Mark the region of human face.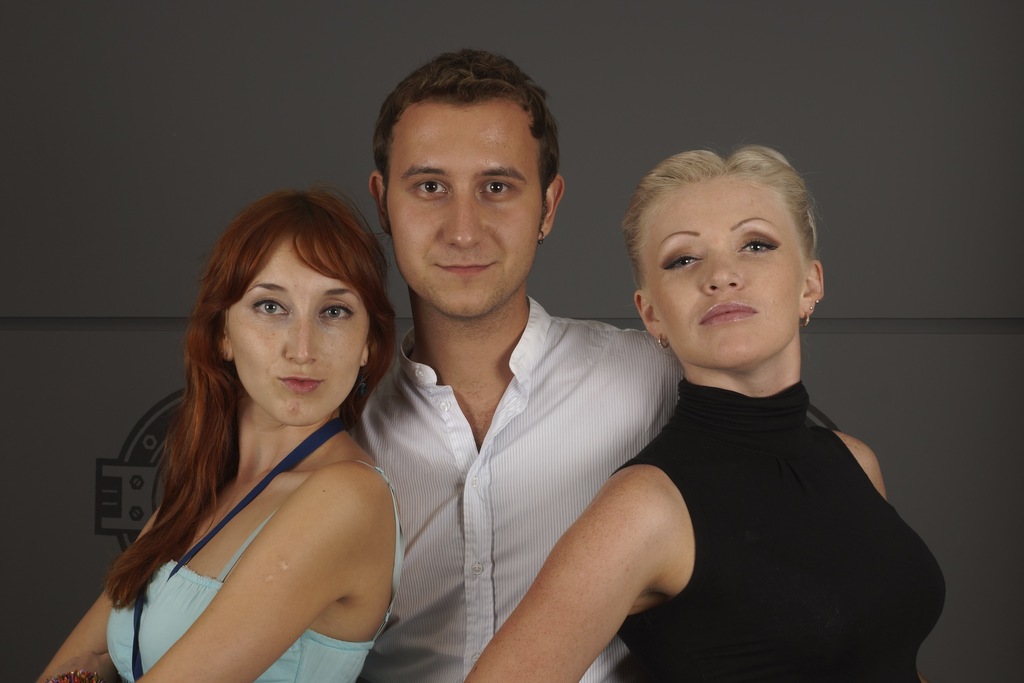
Region: {"left": 639, "top": 184, "right": 804, "bottom": 369}.
